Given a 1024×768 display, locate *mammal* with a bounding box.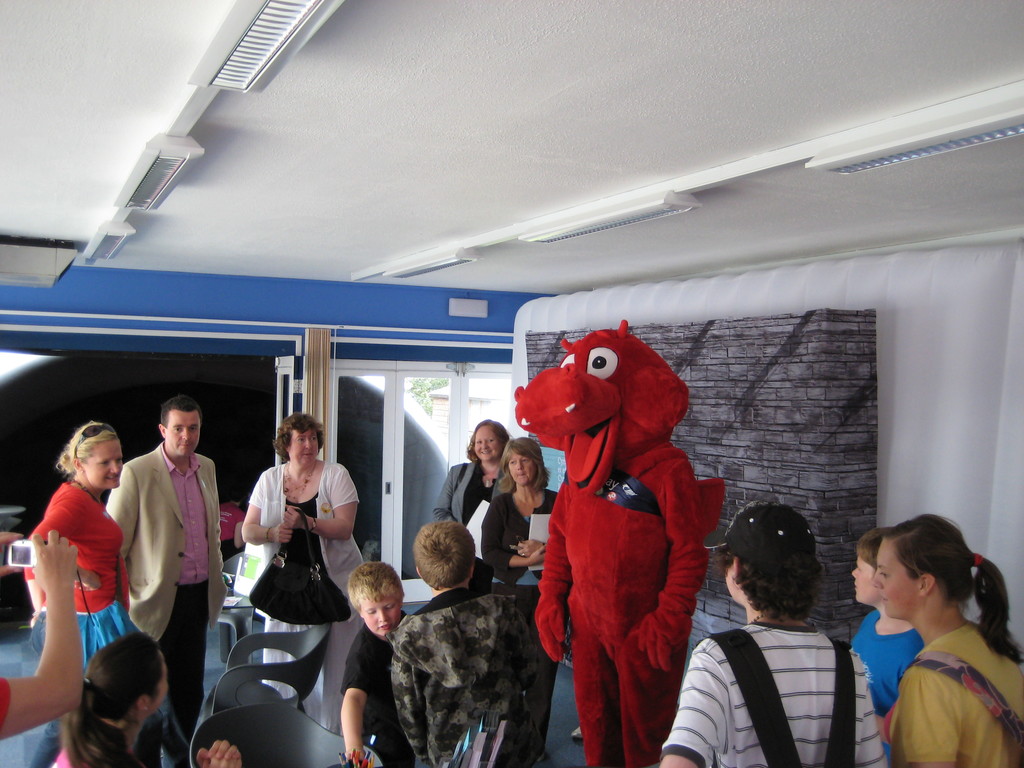
Located: (243, 409, 362, 735).
